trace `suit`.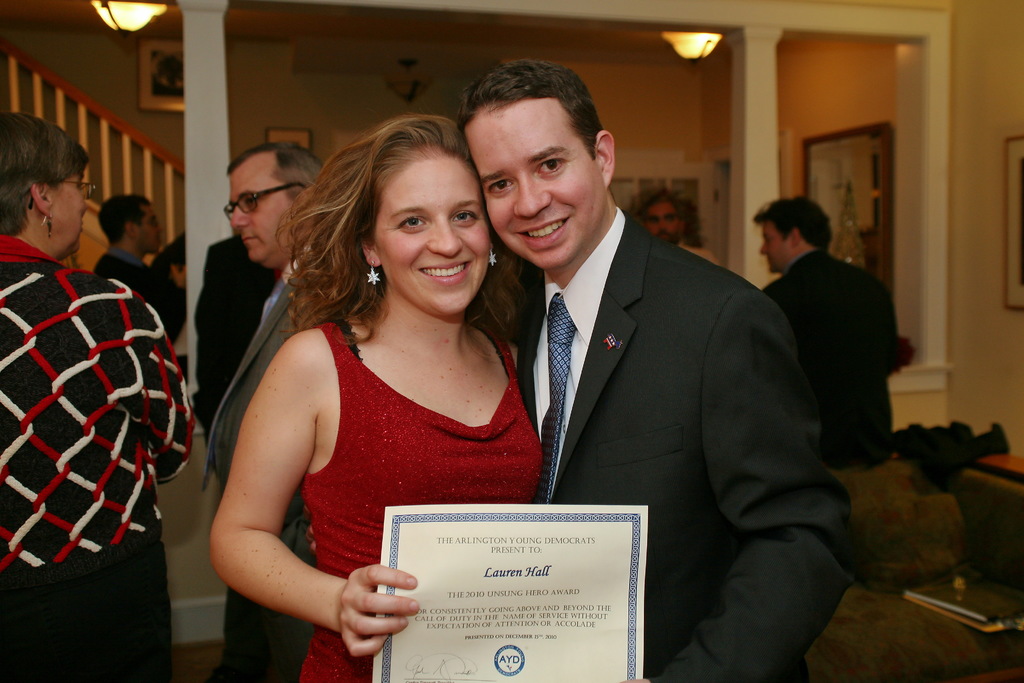
Traced to 760 260 900 462.
